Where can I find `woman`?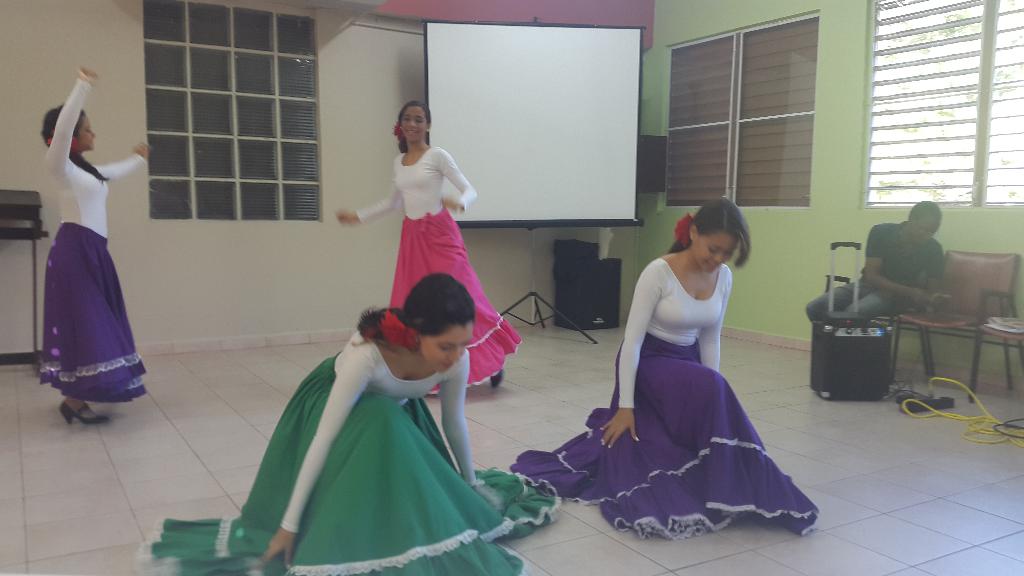
You can find it at (36, 63, 154, 428).
